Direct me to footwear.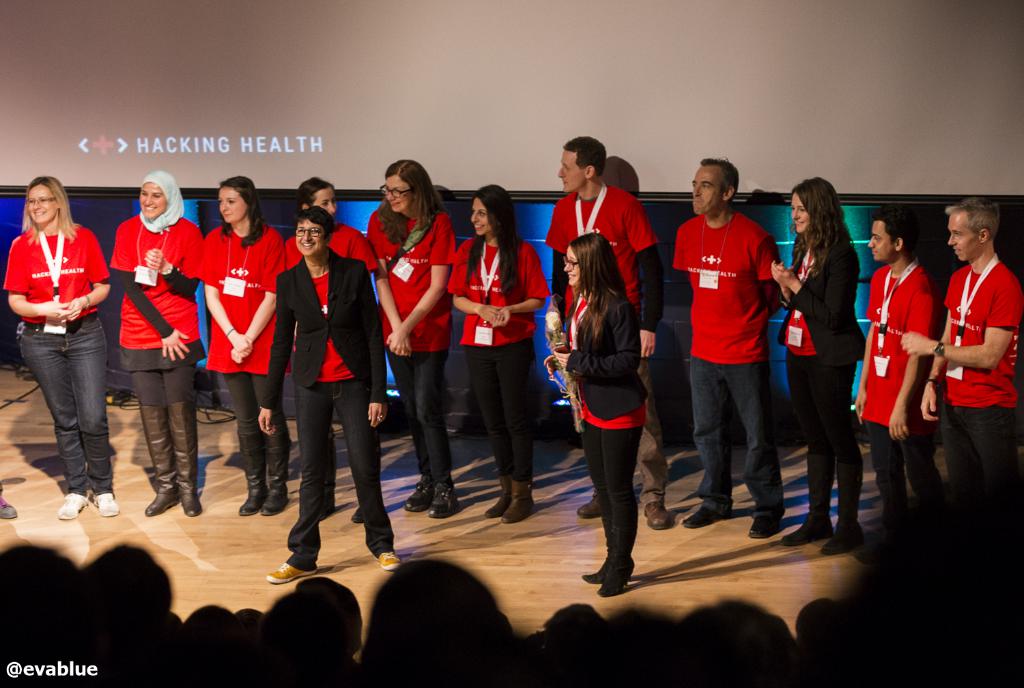
Direction: [147, 410, 184, 519].
